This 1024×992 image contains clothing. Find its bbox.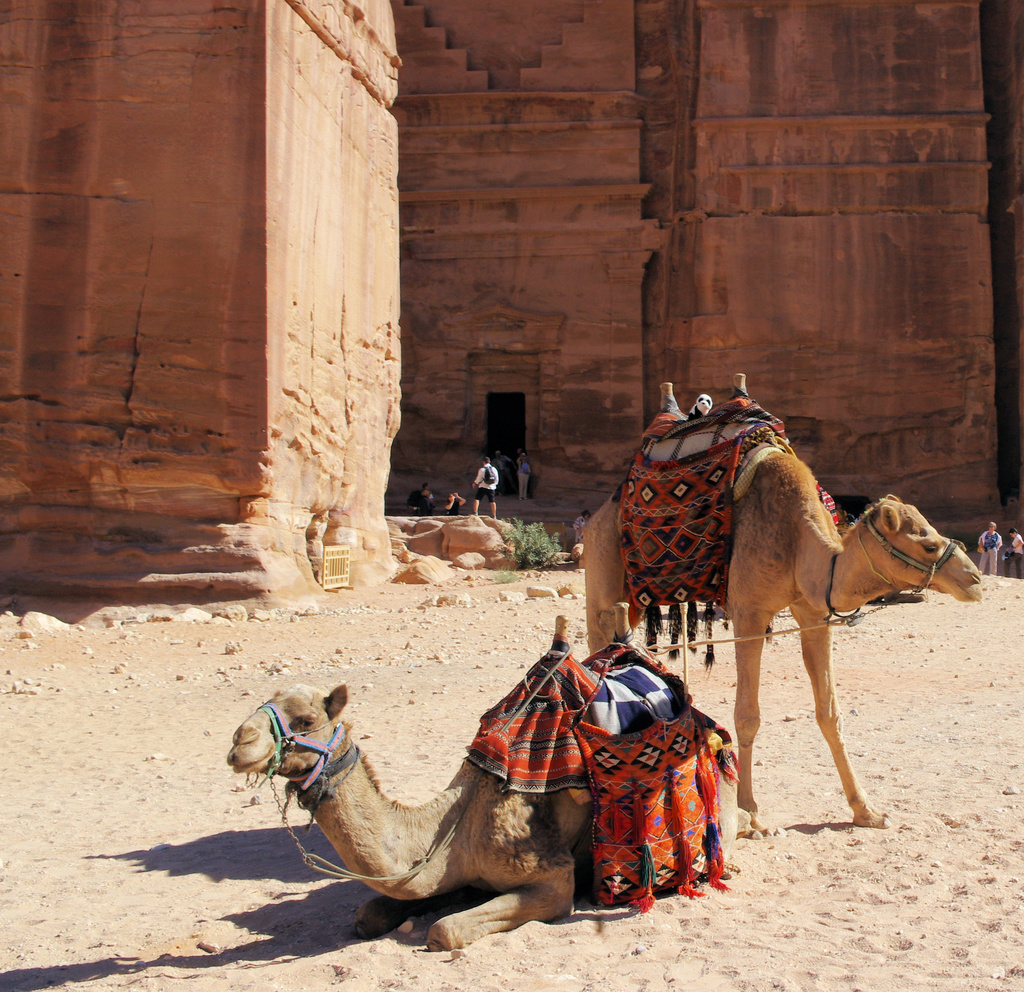
crop(975, 526, 997, 579).
